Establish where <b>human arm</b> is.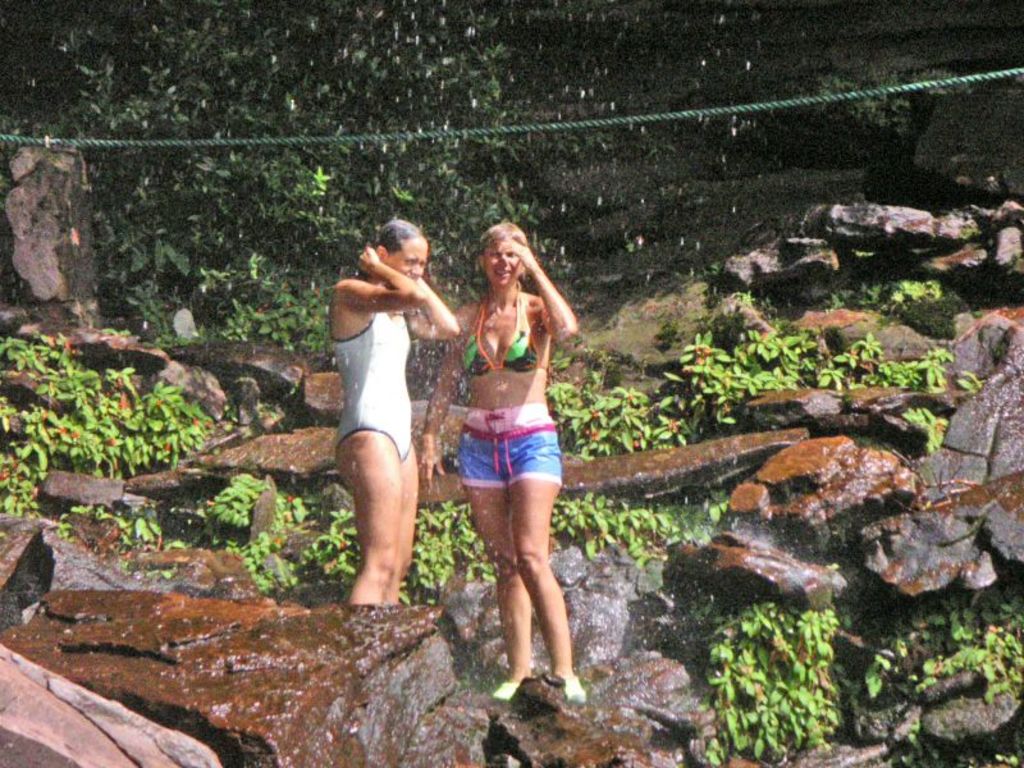
Established at [x1=512, y1=242, x2=577, y2=340].
